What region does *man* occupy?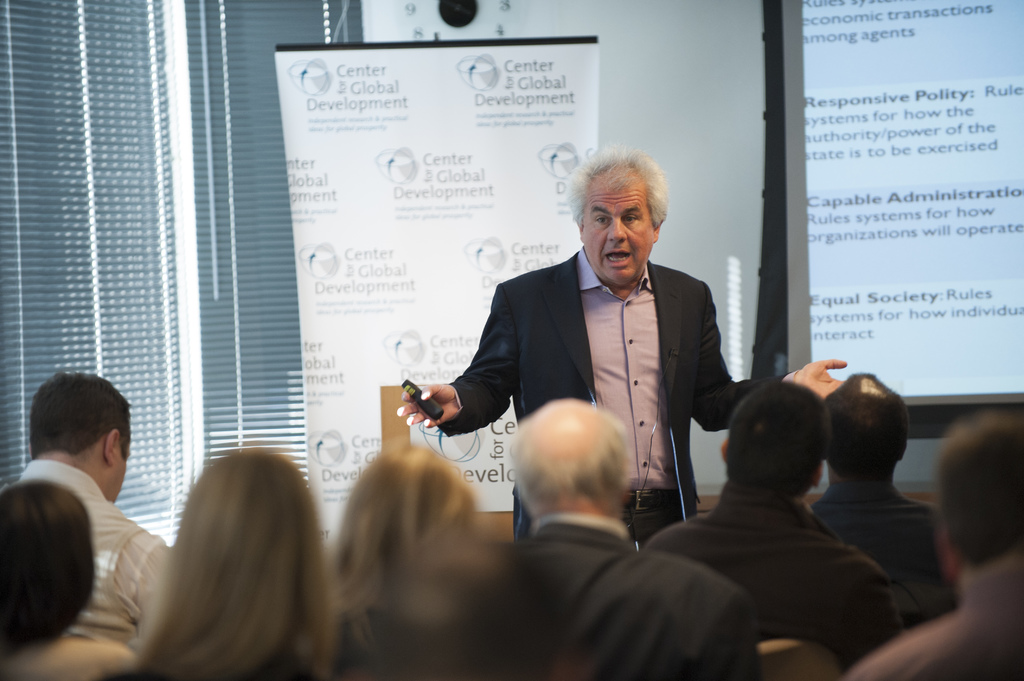
detection(435, 164, 759, 572).
